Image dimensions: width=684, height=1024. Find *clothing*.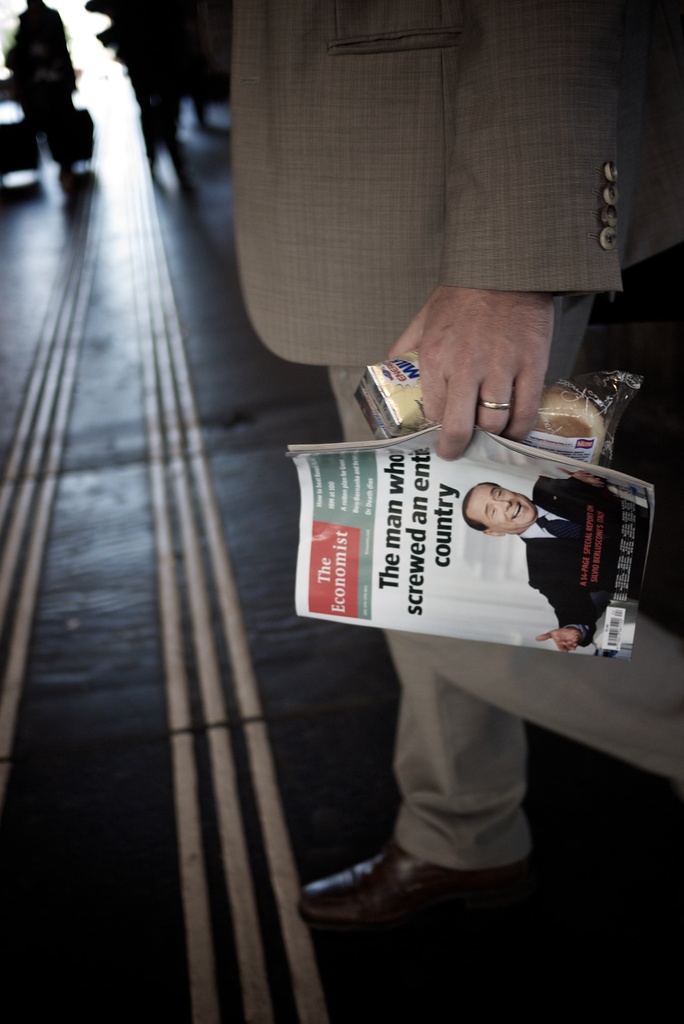
{"left": 232, "top": 0, "right": 683, "bottom": 872}.
